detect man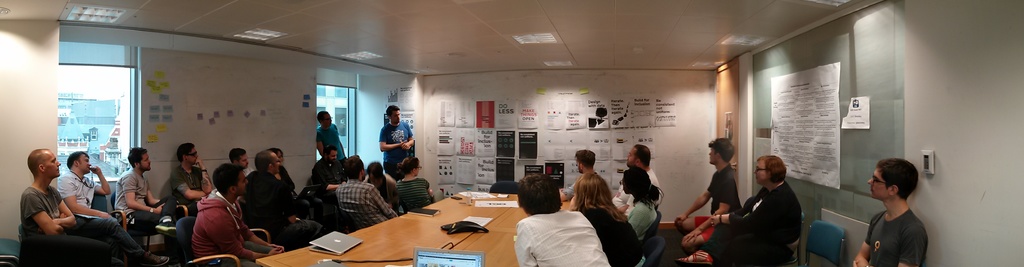
select_region(312, 108, 348, 157)
